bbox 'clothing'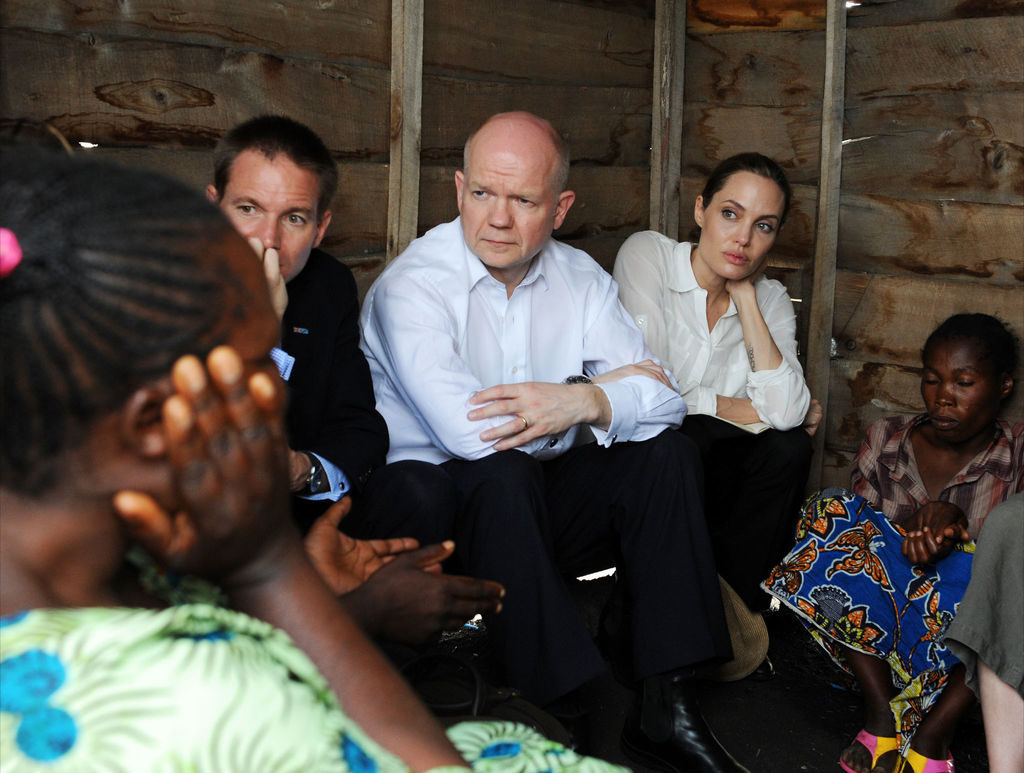
<region>0, 605, 633, 772</region>
